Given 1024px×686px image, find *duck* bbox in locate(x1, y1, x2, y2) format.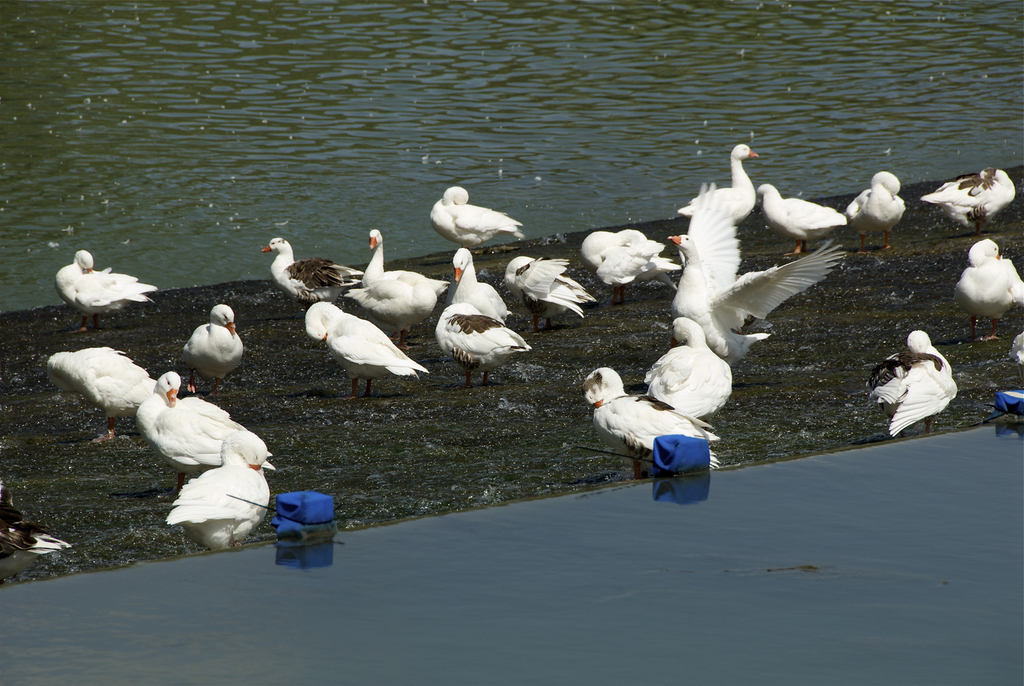
locate(956, 238, 1023, 339).
